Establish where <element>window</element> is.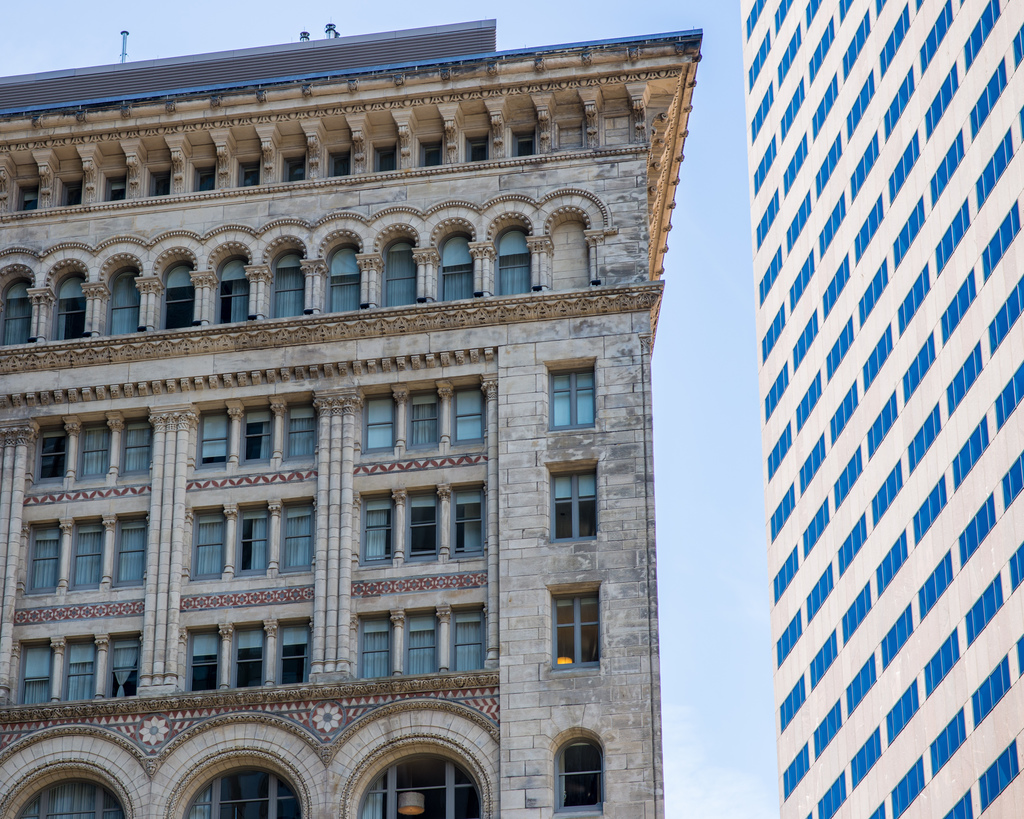
Established at region(284, 624, 312, 682).
